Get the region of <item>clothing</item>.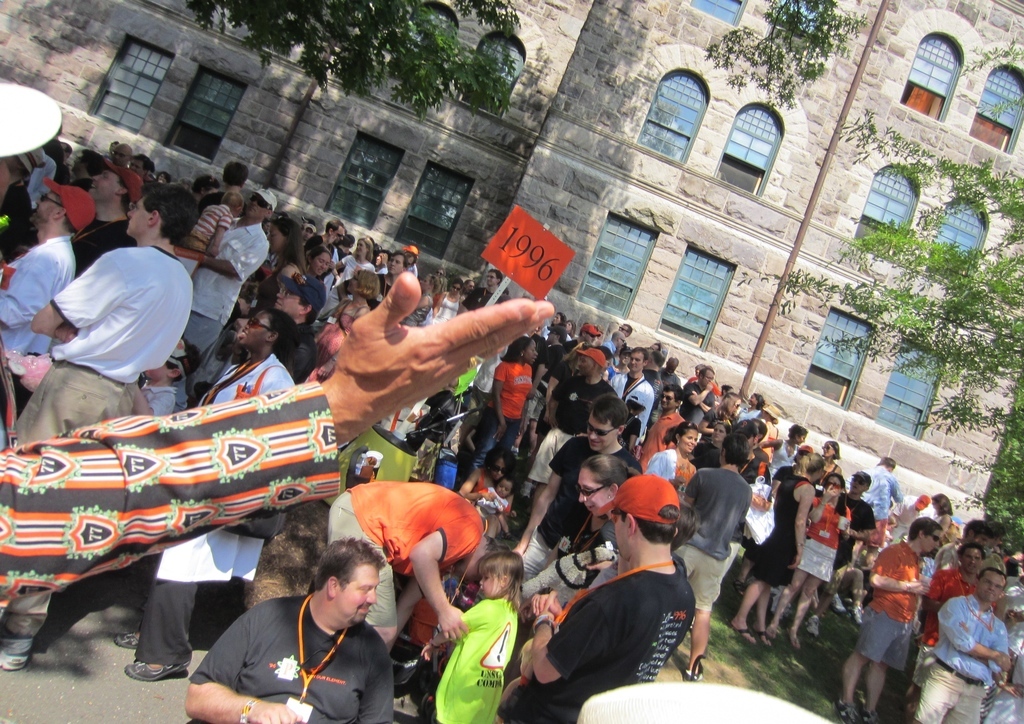
[522, 433, 607, 574].
